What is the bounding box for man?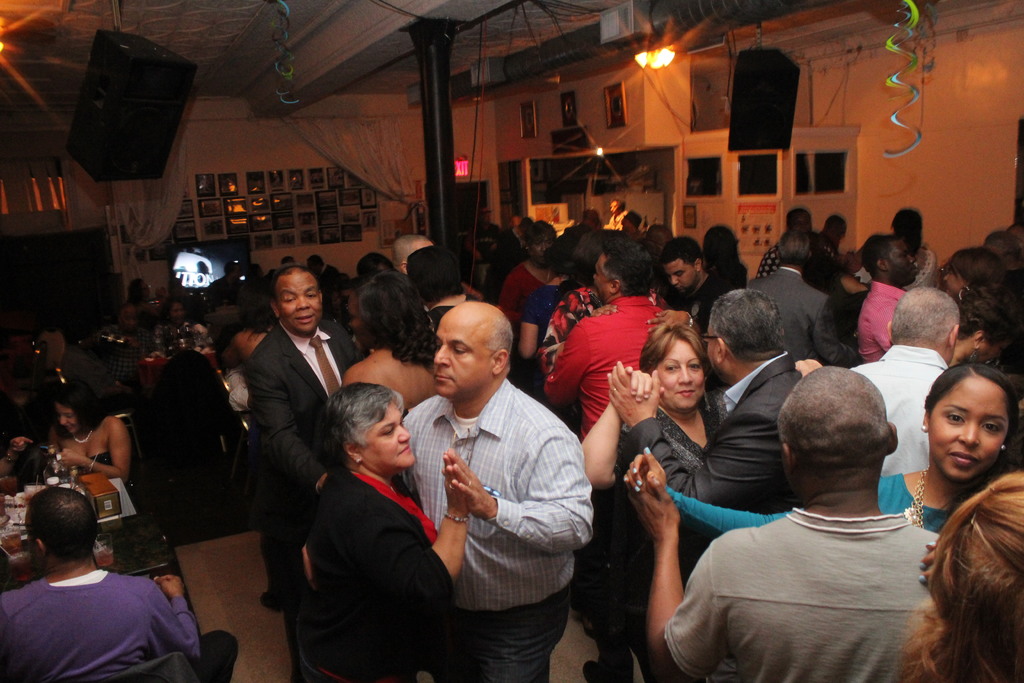
bbox=[244, 267, 361, 607].
